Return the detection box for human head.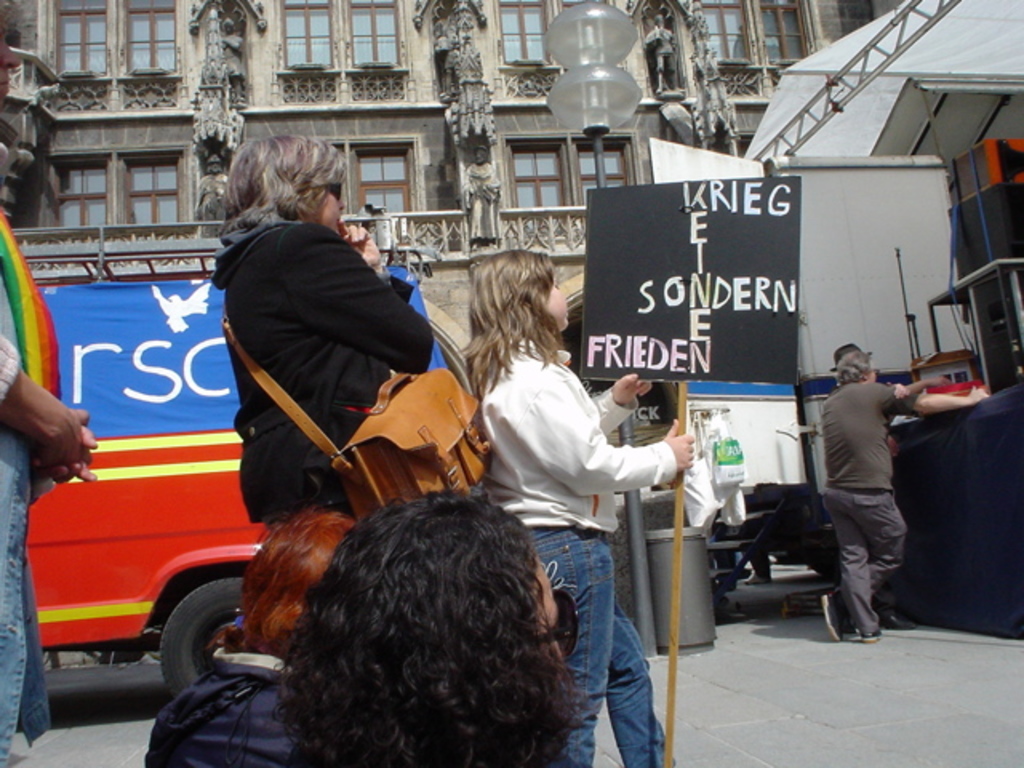
x1=227 y1=506 x2=360 y2=661.
